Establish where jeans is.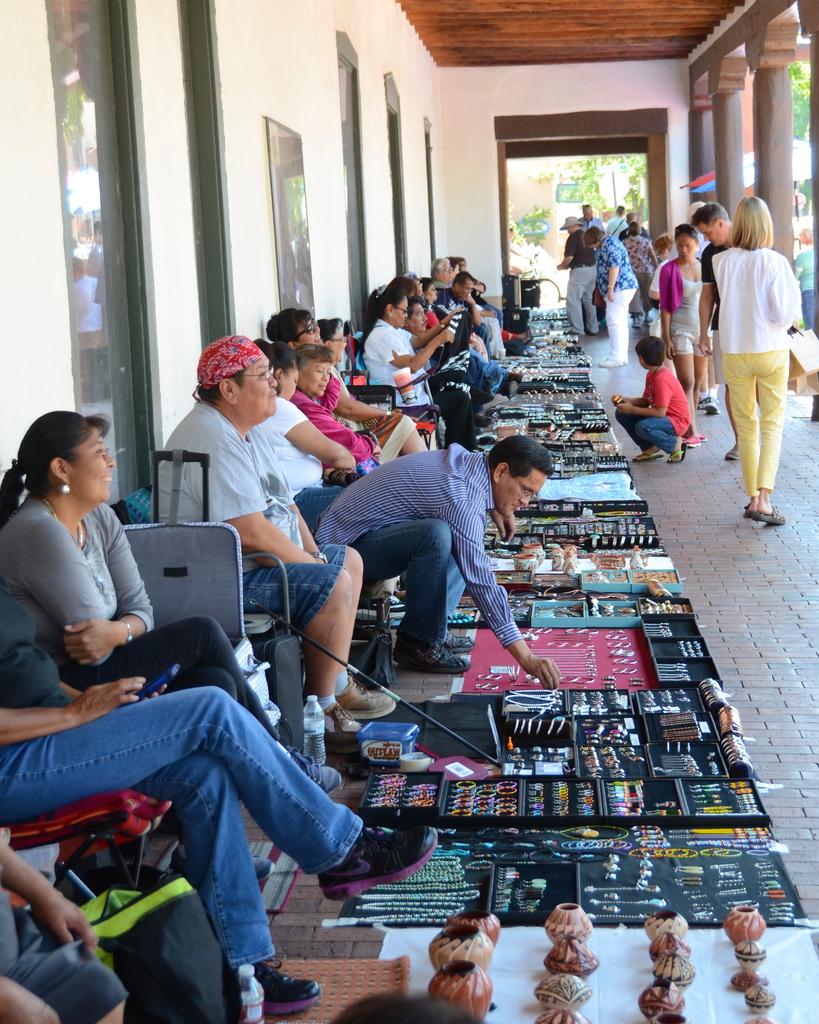
Established at <box>617,405,680,452</box>.
